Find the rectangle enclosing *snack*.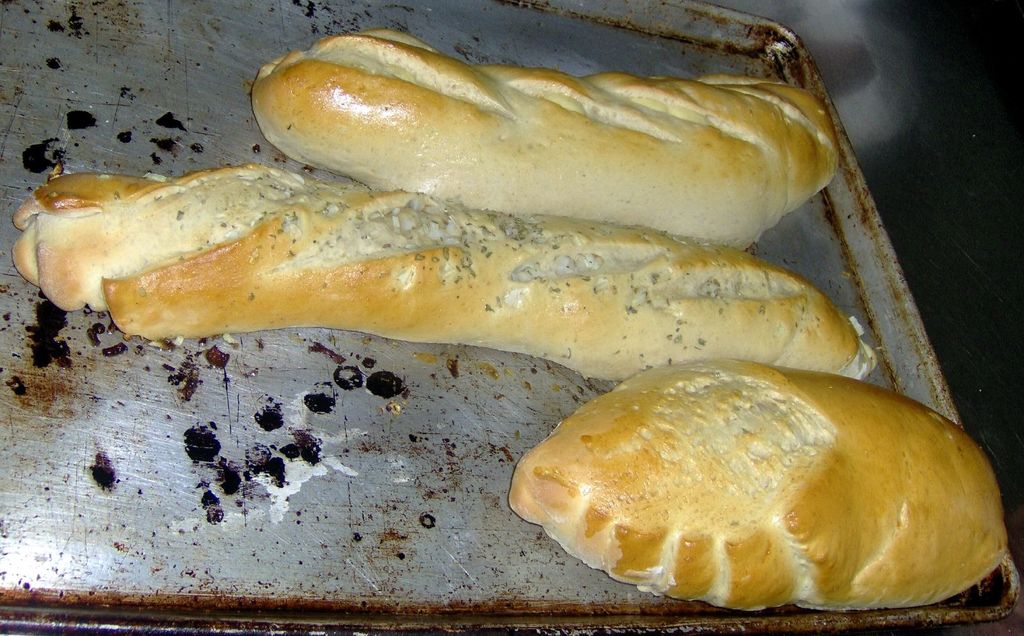
x1=506 y1=354 x2=1018 y2=607.
